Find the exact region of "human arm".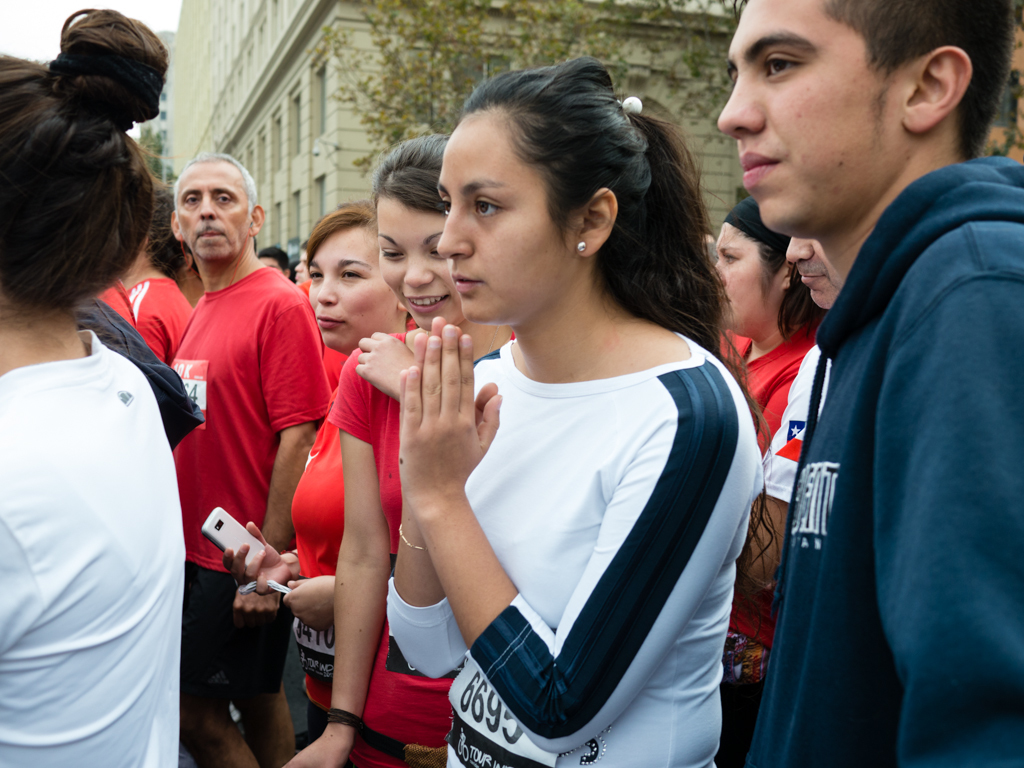
Exact region: <box>237,540,309,615</box>.
